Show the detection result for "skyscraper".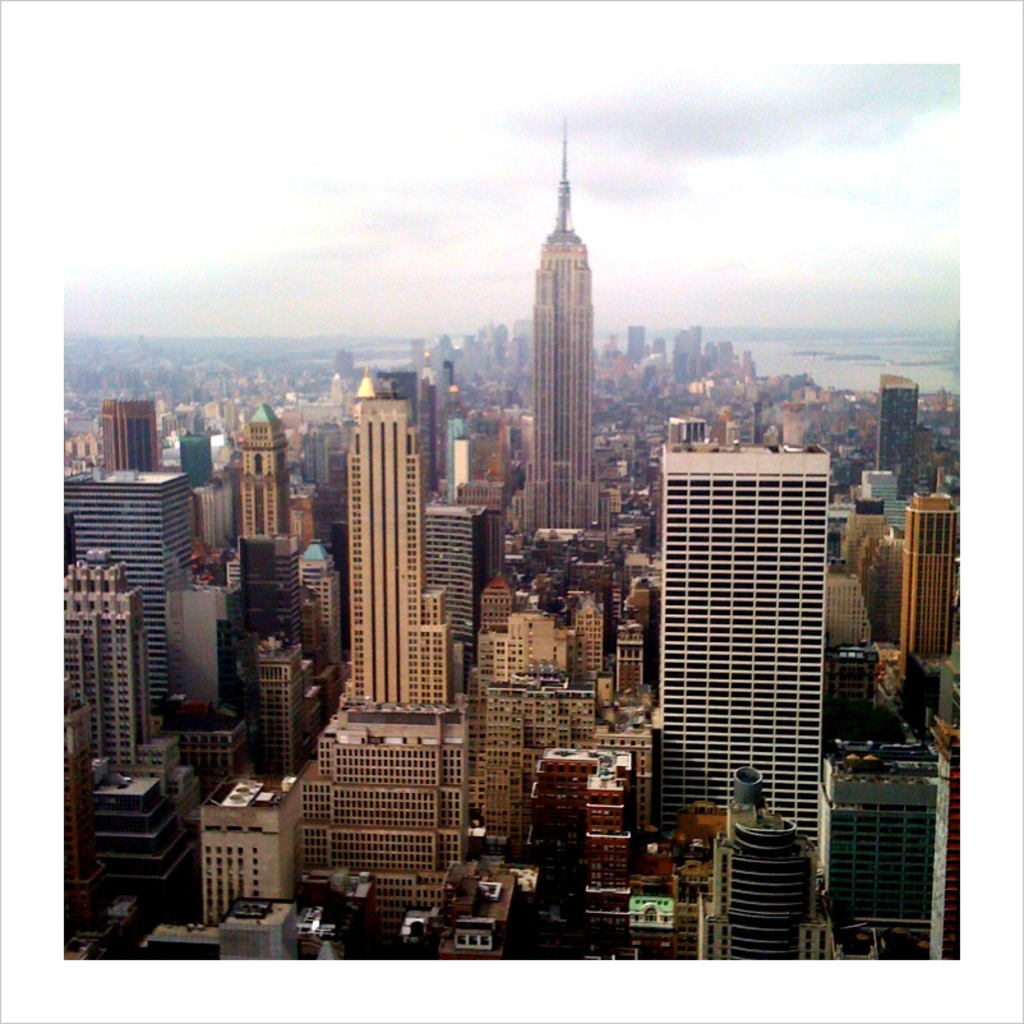
box(504, 113, 603, 541).
